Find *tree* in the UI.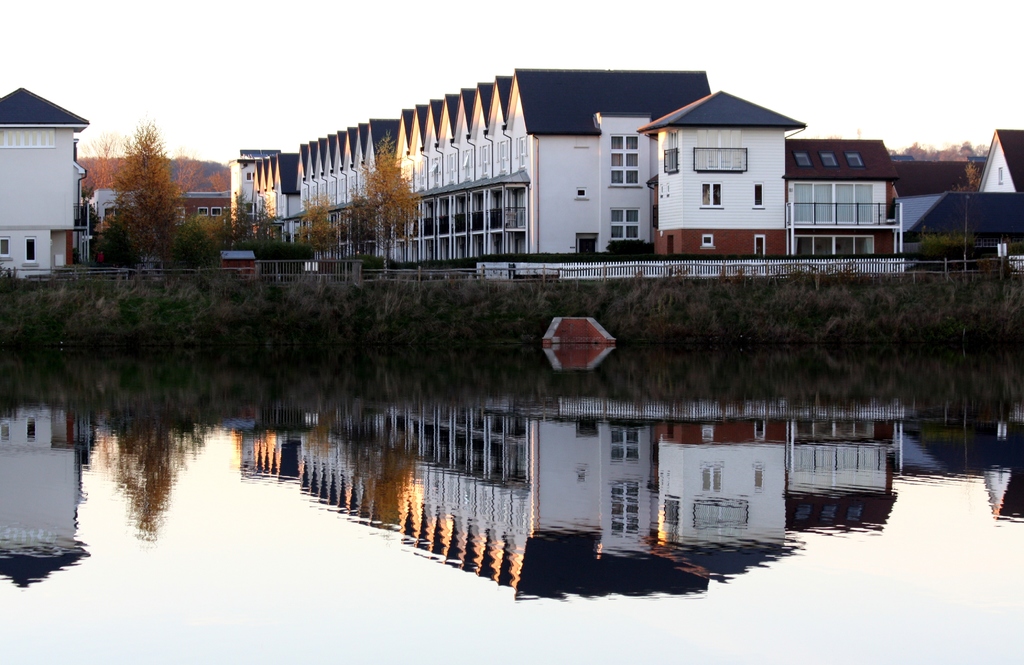
UI element at detection(291, 193, 345, 262).
